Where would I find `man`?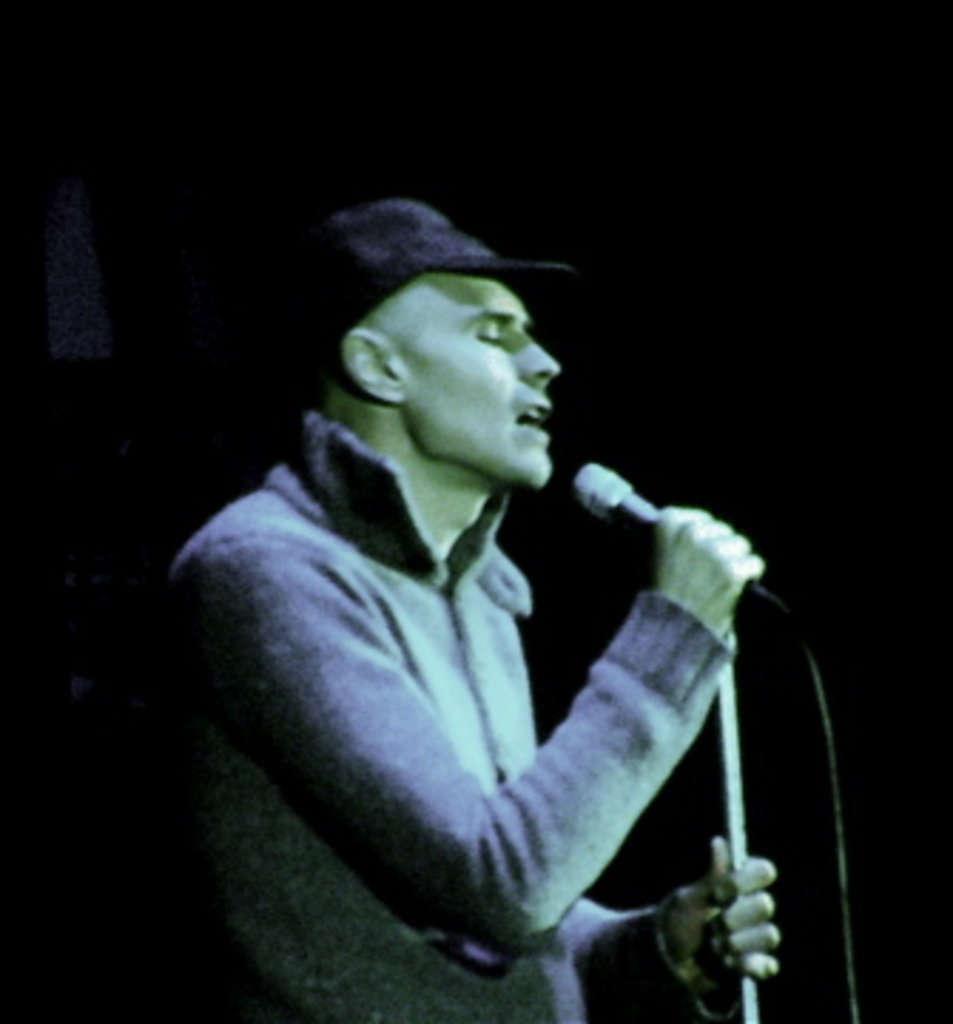
At bbox=(179, 188, 794, 1023).
